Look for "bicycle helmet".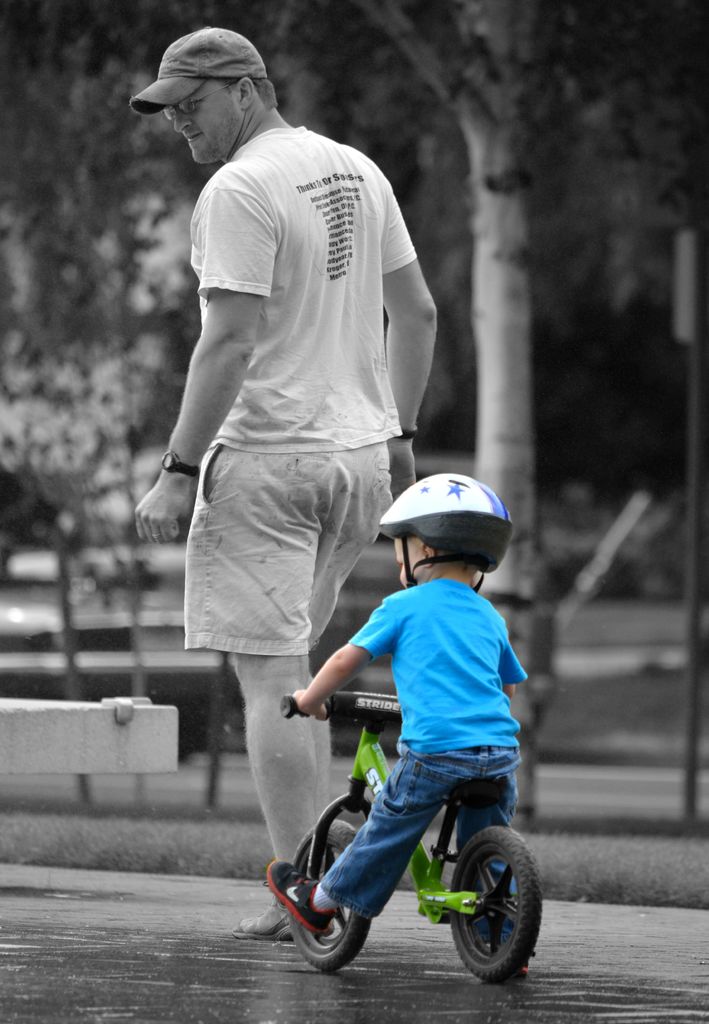
Found: pyautogui.locateOnScreen(368, 474, 508, 575).
